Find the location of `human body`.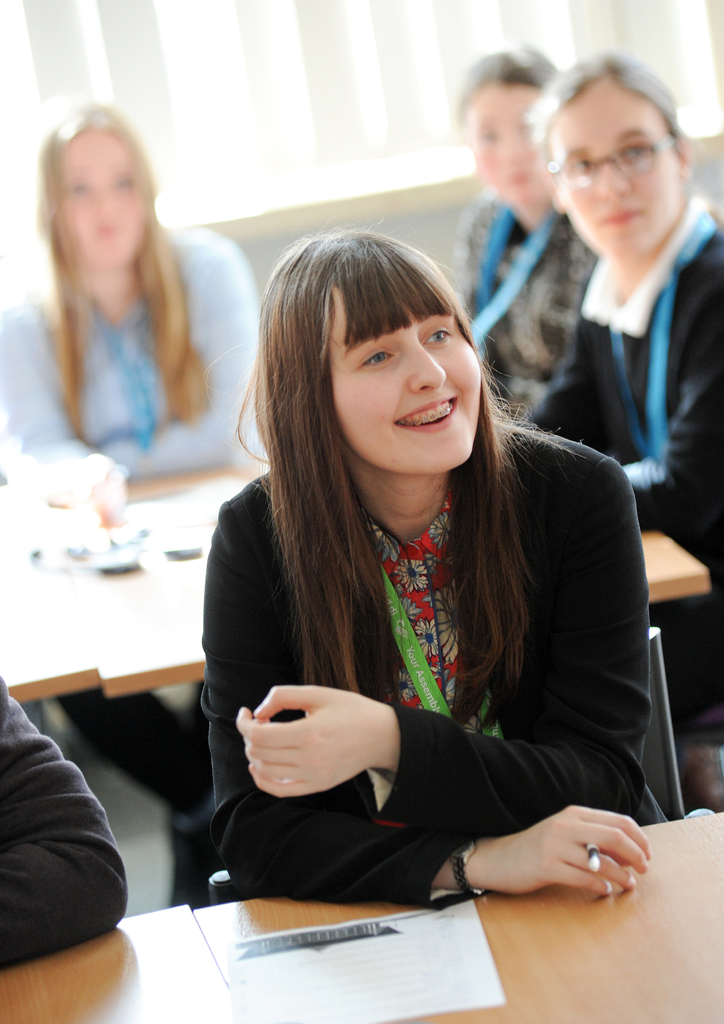
Location: box=[538, 209, 723, 559].
